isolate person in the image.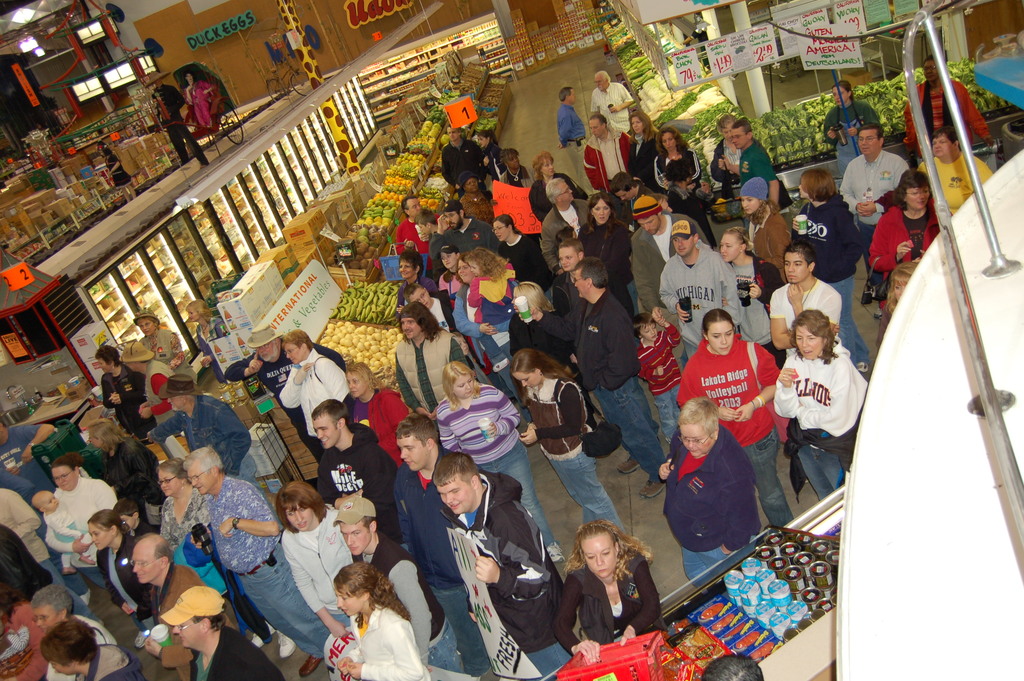
Isolated region: (590, 70, 636, 131).
